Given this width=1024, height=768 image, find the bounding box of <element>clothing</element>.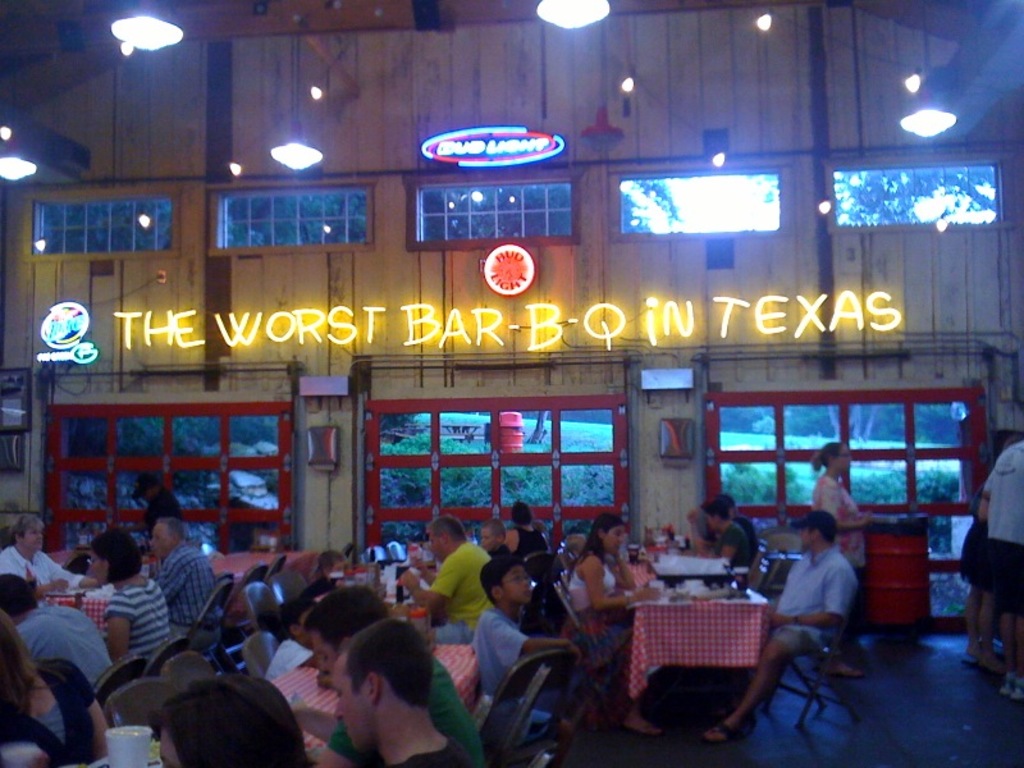
<region>769, 539, 863, 659</region>.
